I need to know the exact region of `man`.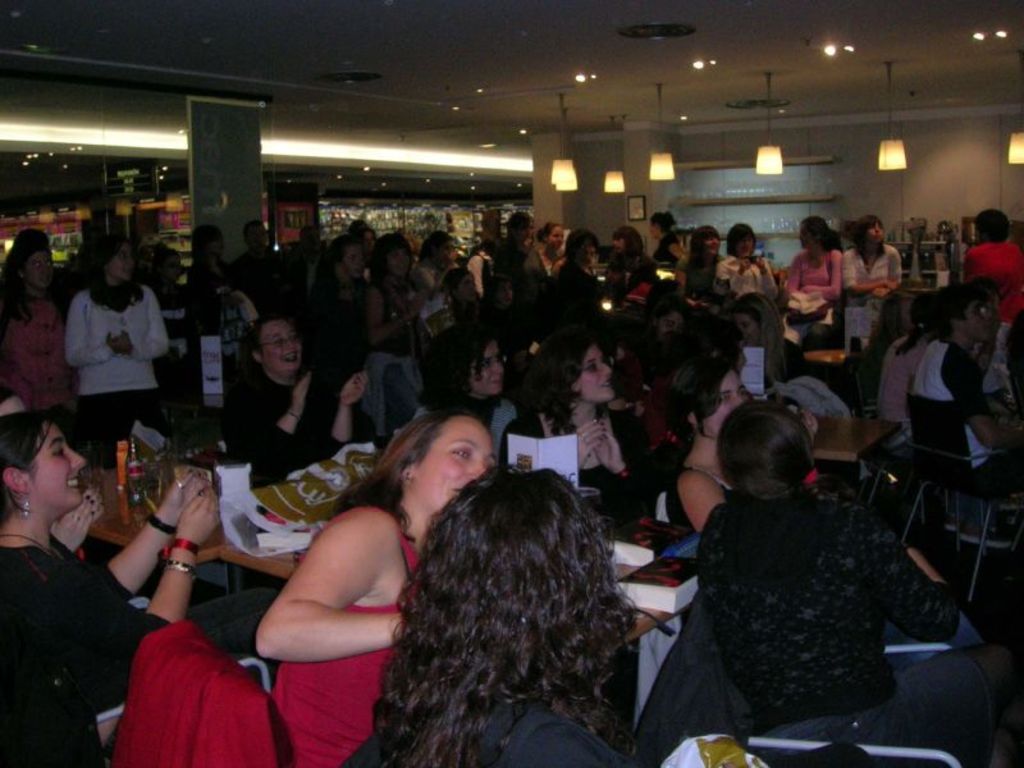
Region: detection(909, 271, 1023, 498).
